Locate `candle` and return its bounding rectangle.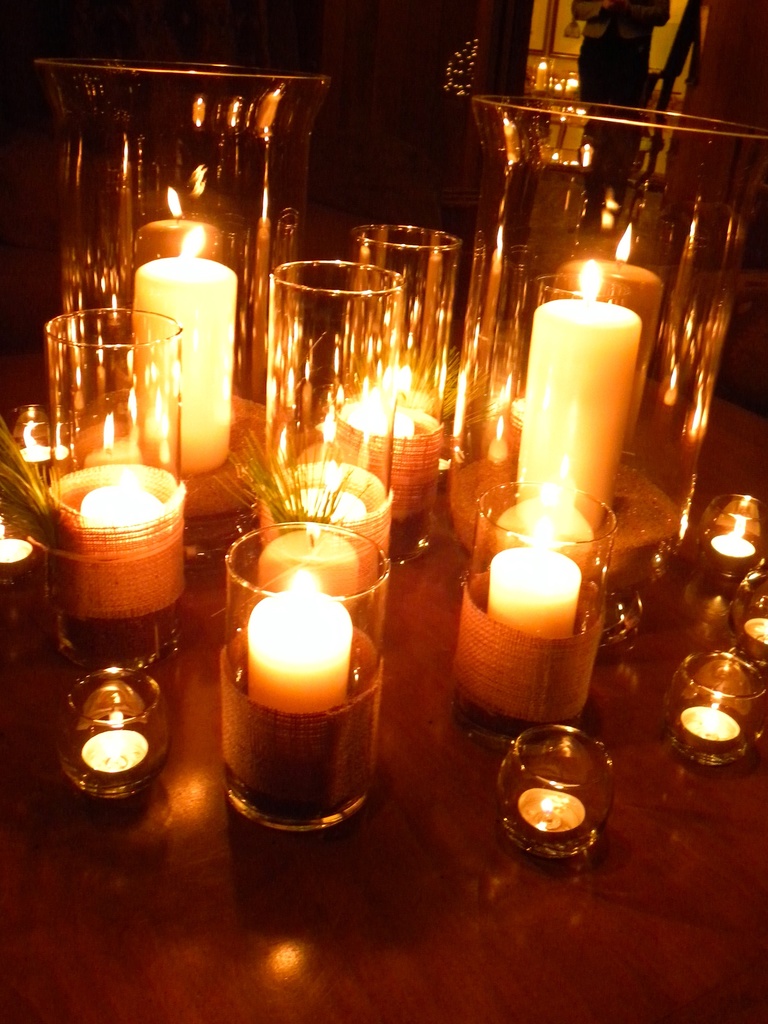
{"left": 710, "top": 526, "right": 766, "bottom": 573}.
